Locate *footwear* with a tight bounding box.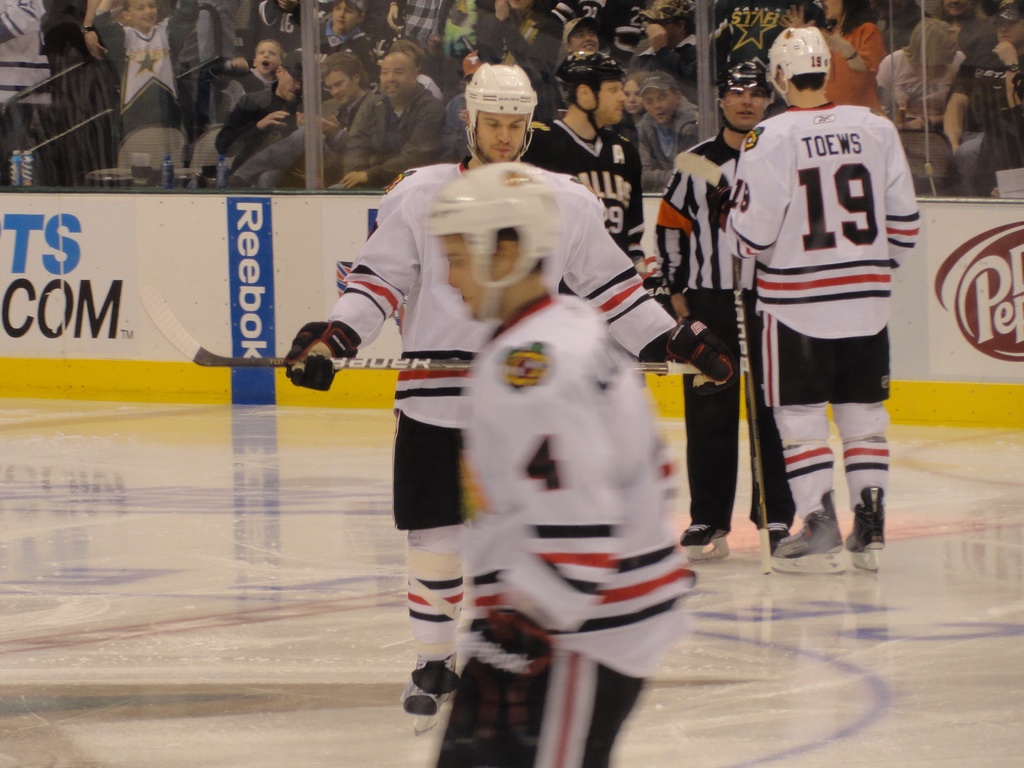
detection(682, 523, 727, 541).
